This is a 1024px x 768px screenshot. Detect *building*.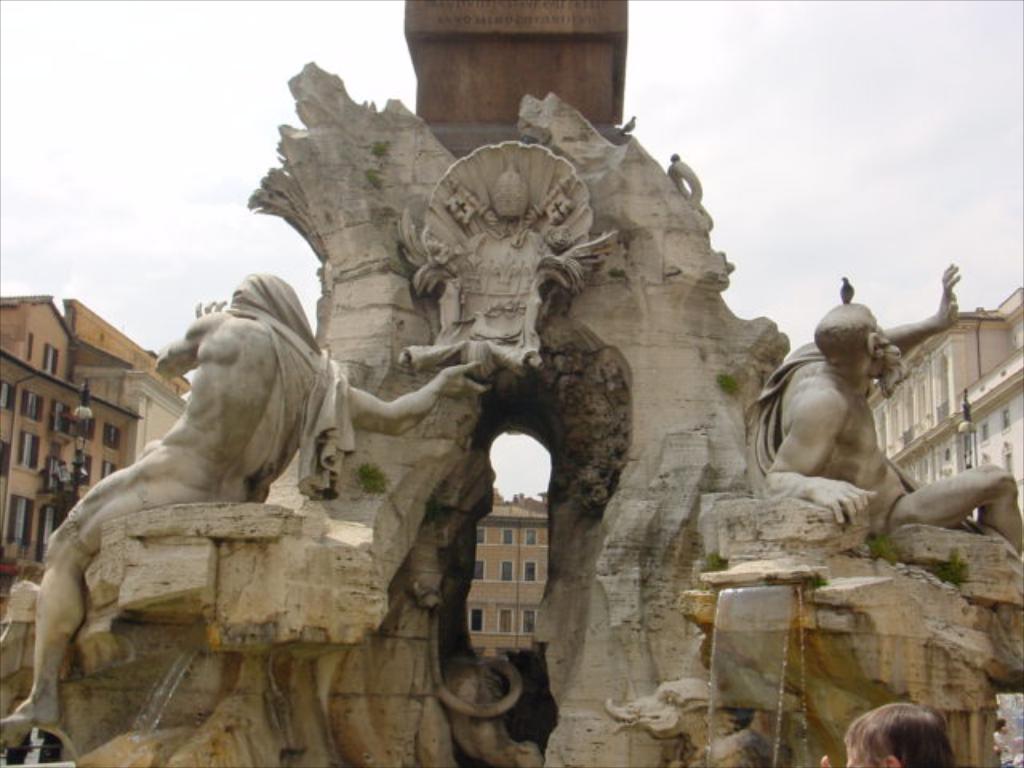
<region>0, 290, 198, 626</region>.
